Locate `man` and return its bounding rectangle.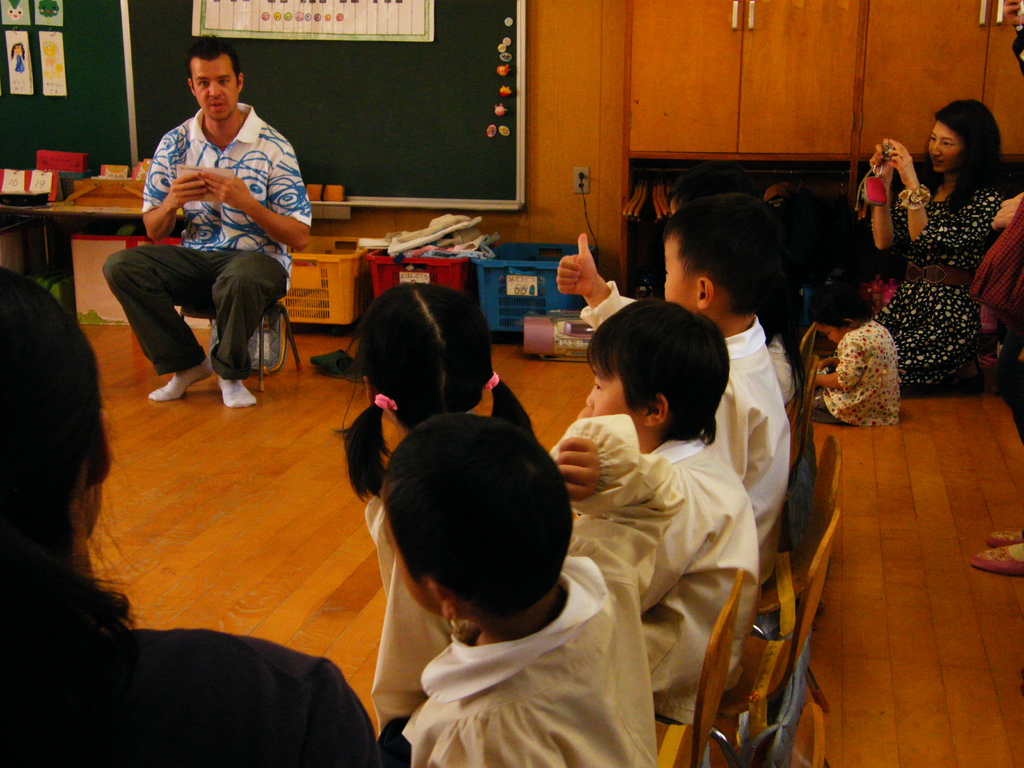
<region>108, 52, 317, 429</region>.
